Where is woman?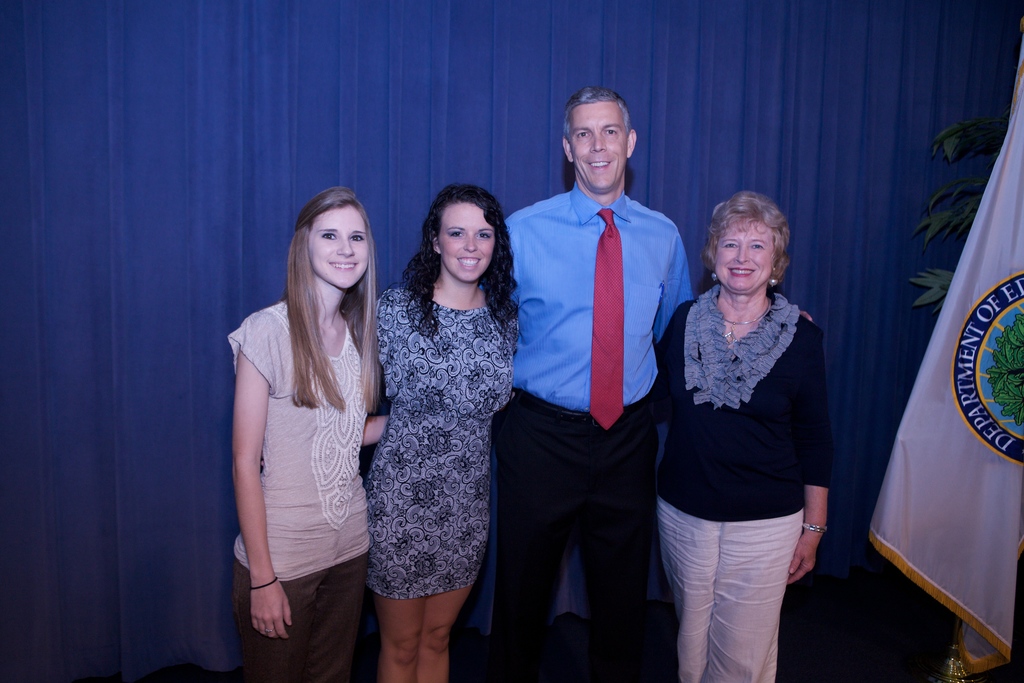
BBox(221, 177, 389, 682).
